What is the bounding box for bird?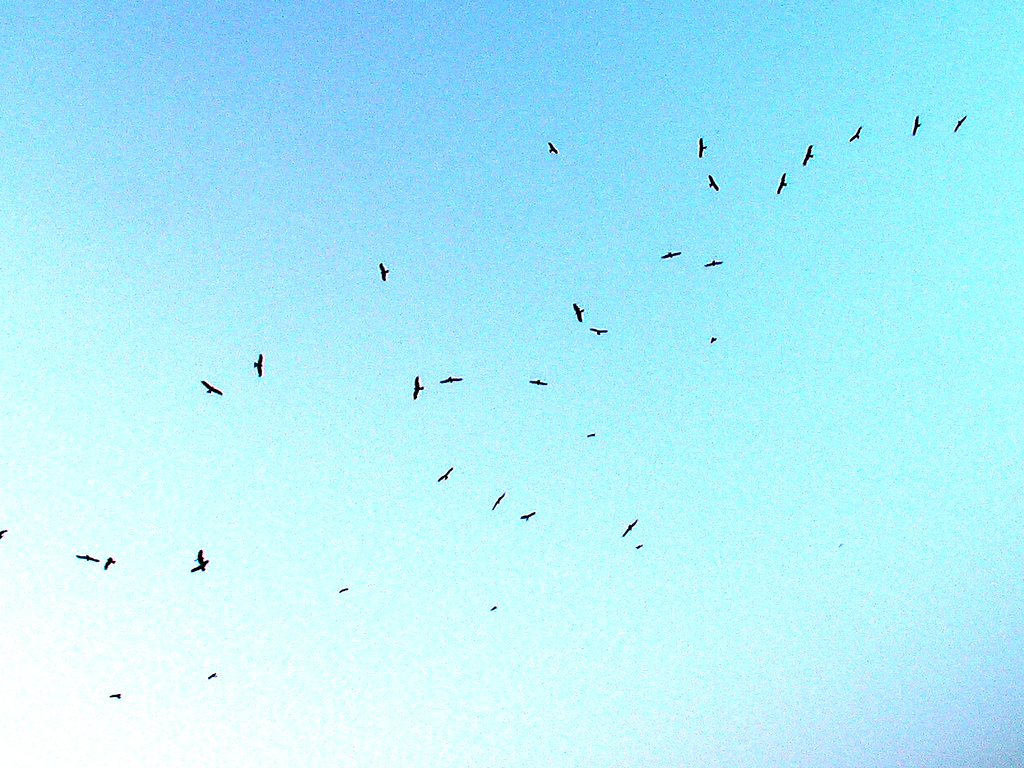
box=[0, 527, 14, 538].
